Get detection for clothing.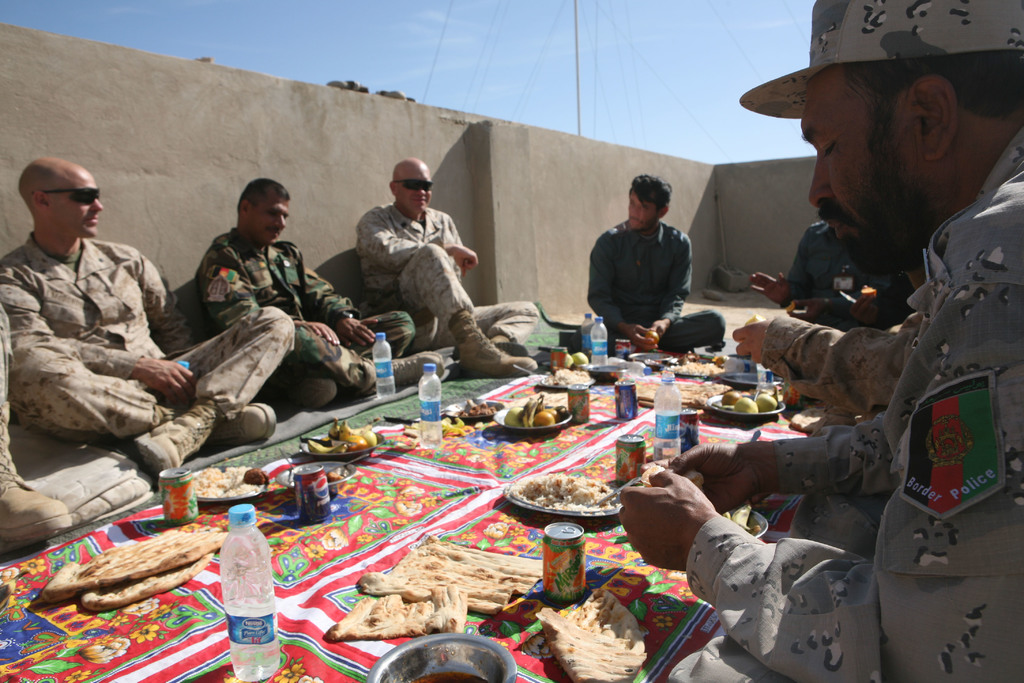
Detection: crop(6, 230, 295, 453).
